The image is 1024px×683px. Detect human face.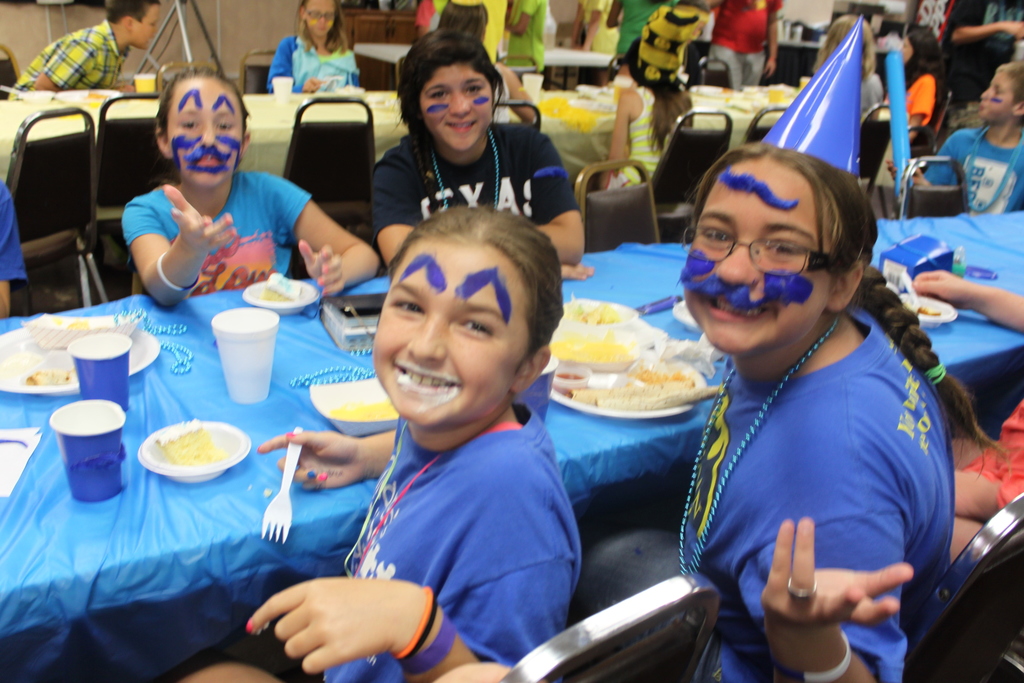
Detection: box=[133, 4, 161, 55].
